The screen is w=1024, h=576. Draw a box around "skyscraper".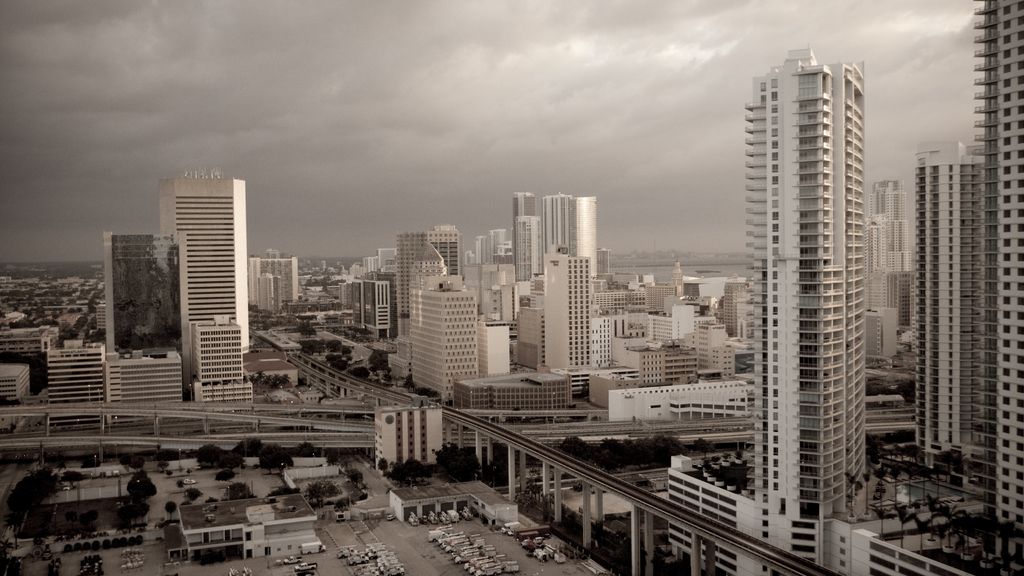
bbox=(873, 166, 920, 376).
